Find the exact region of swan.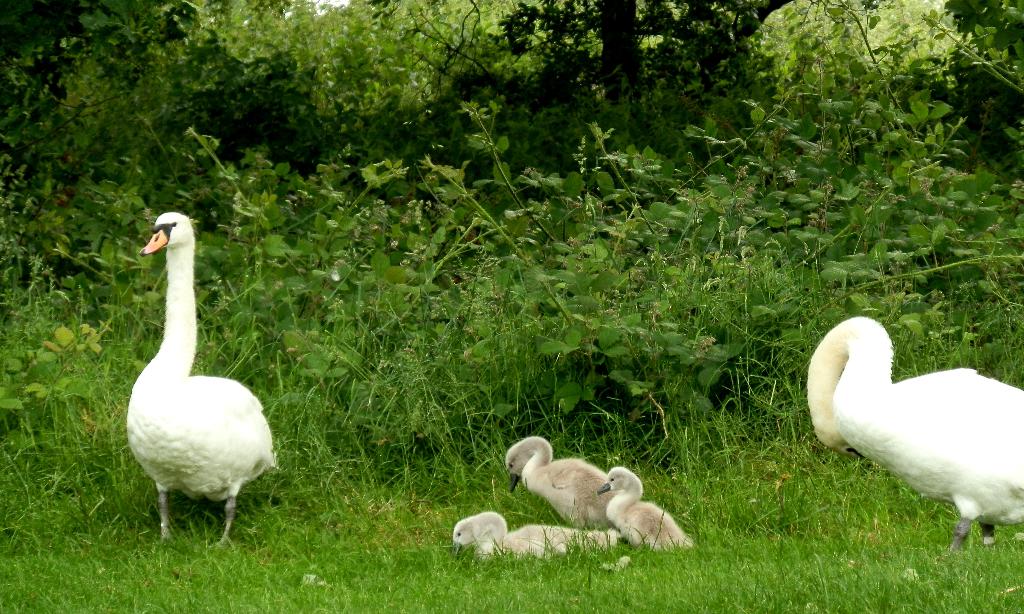
Exact region: x1=502, y1=436, x2=618, y2=534.
